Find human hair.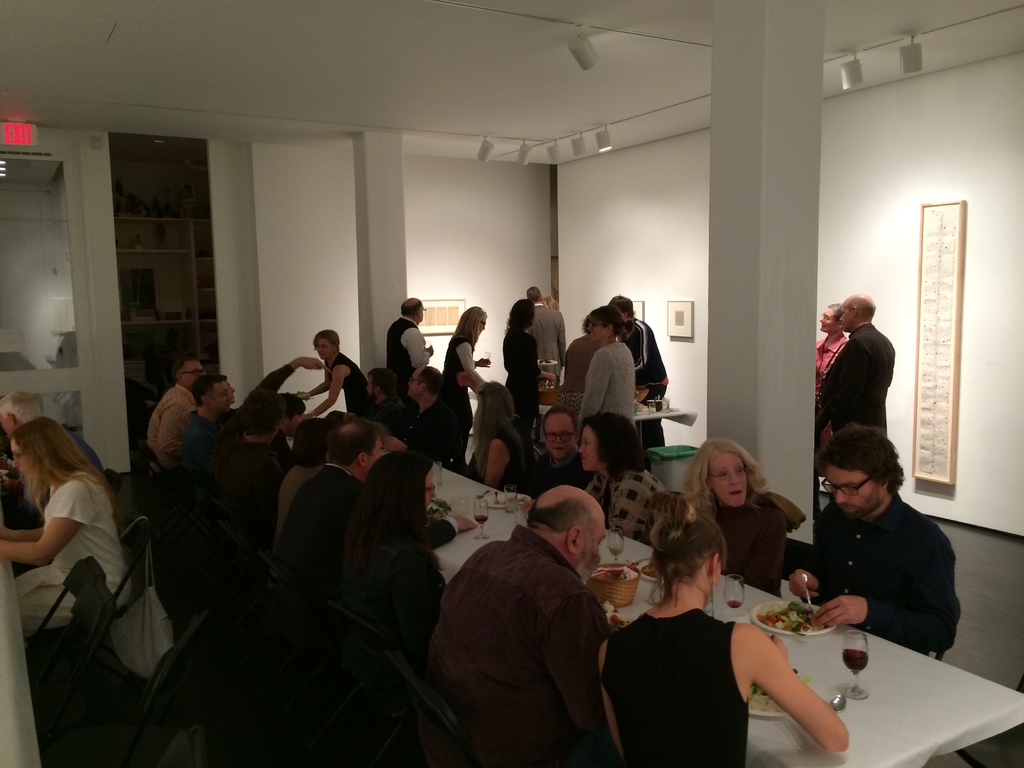
x1=328 y1=420 x2=383 y2=467.
